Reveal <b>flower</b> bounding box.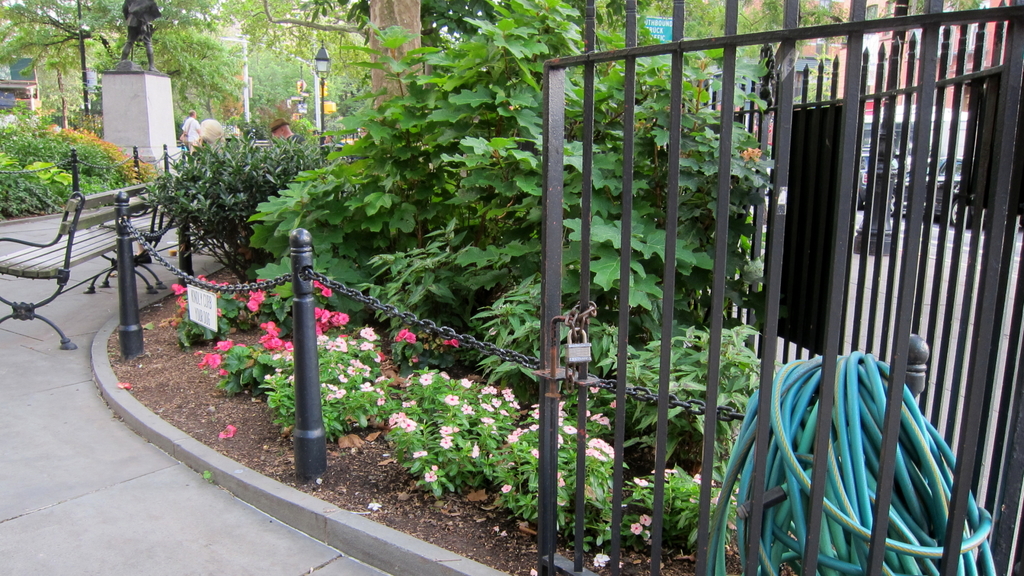
Revealed: select_region(385, 410, 412, 433).
